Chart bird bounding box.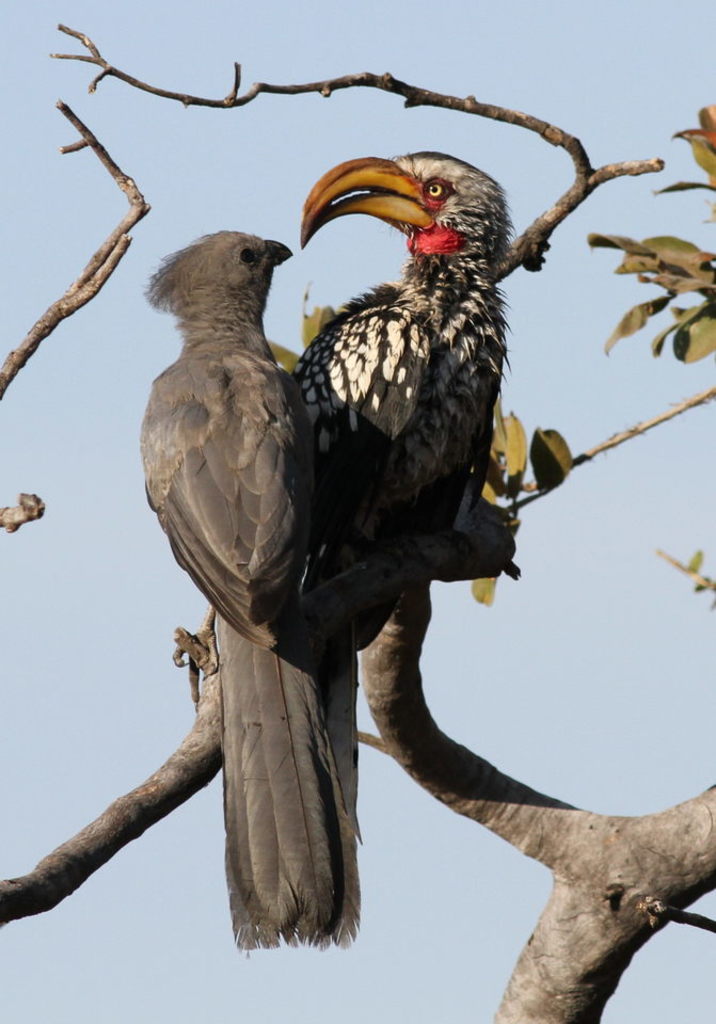
Charted: l=288, t=145, r=518, b=579.
